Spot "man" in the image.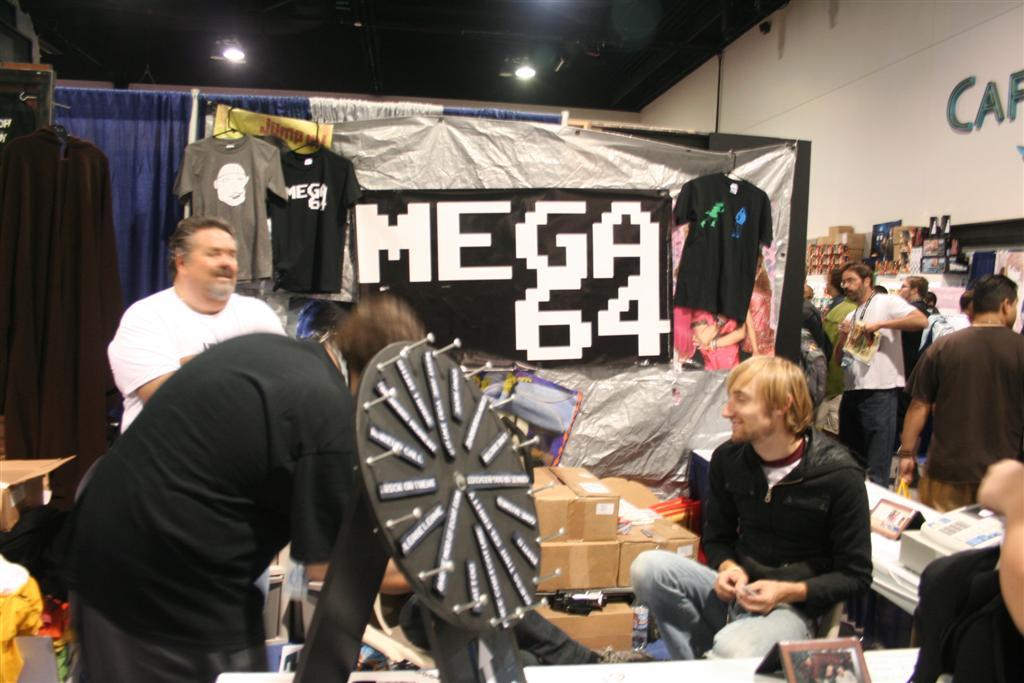
"man" found at (909, 282, 1016, 534).
